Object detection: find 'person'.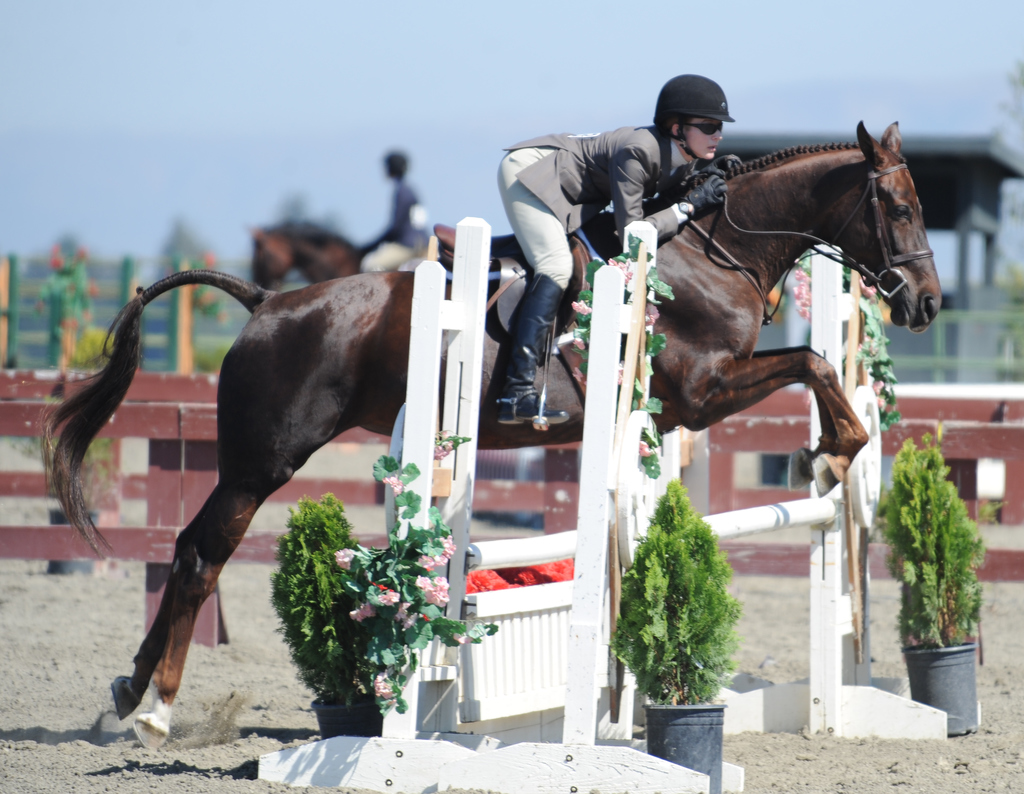
bbox(356, 147, 436, 271).
